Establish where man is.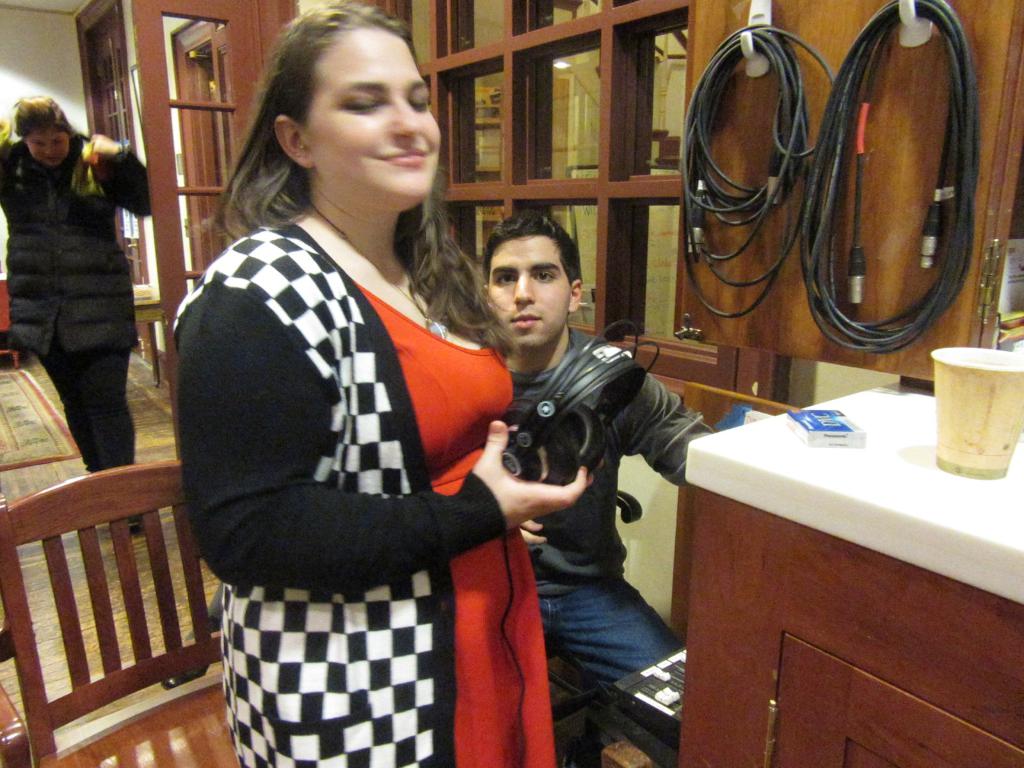
Established at bbox=(447, 206, 705, 738).
